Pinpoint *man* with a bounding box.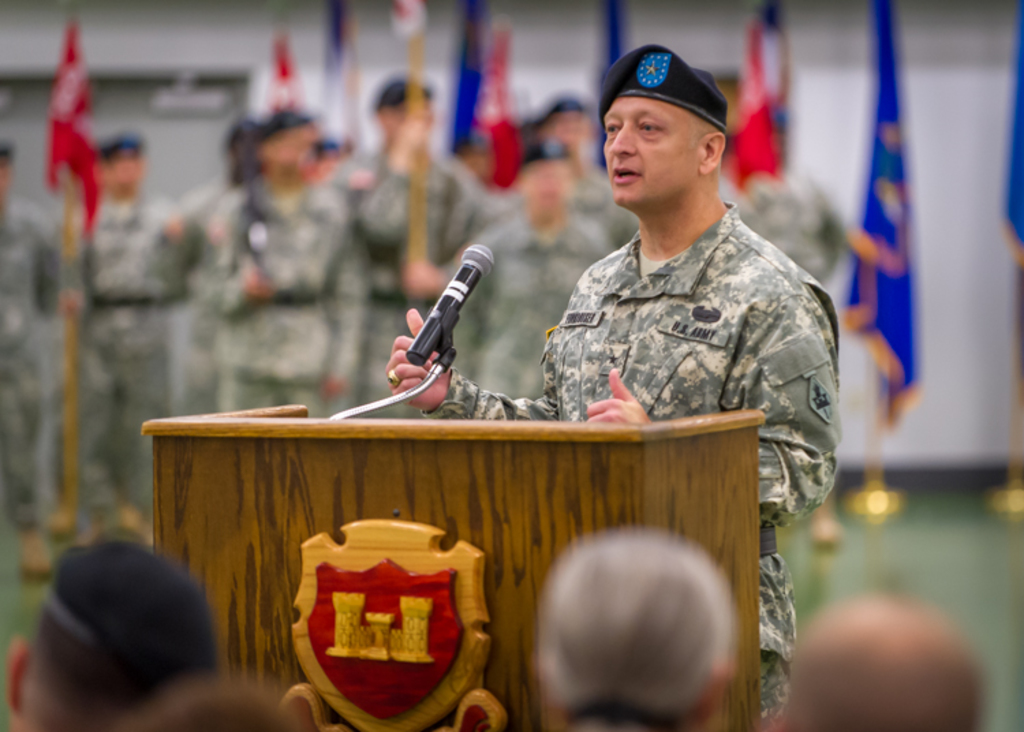
crop(382, 37, 844, 722).
